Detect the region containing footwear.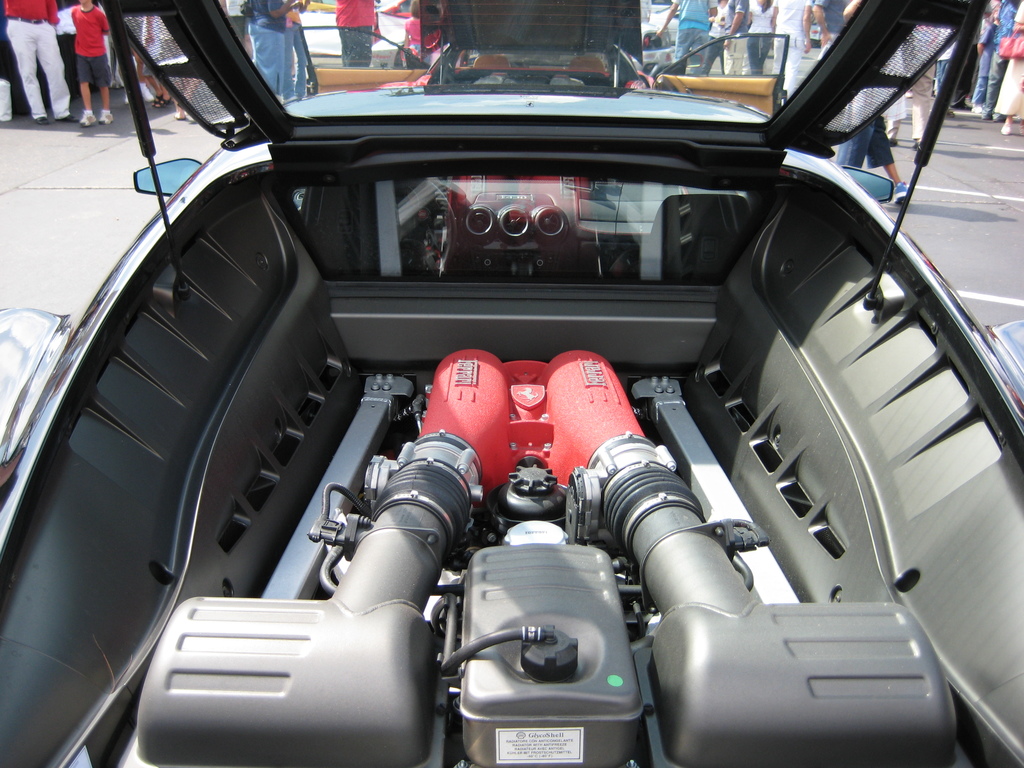
{"left": 979, "top": 111, "right": 991, "bottom": 122}.
